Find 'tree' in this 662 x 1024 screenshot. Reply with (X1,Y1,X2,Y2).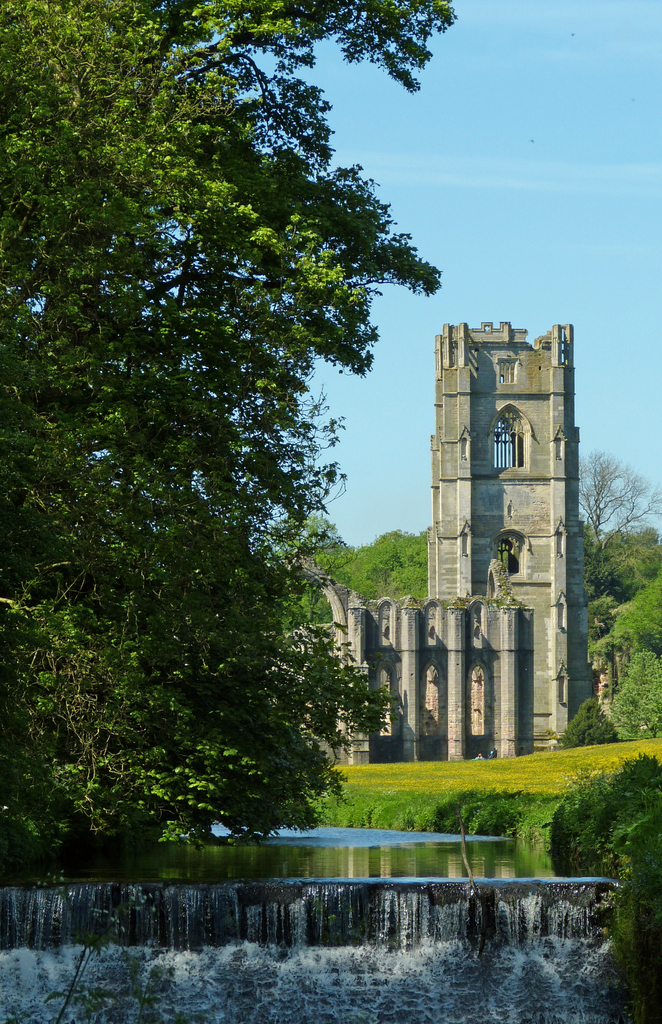
(583,447,661,562).
